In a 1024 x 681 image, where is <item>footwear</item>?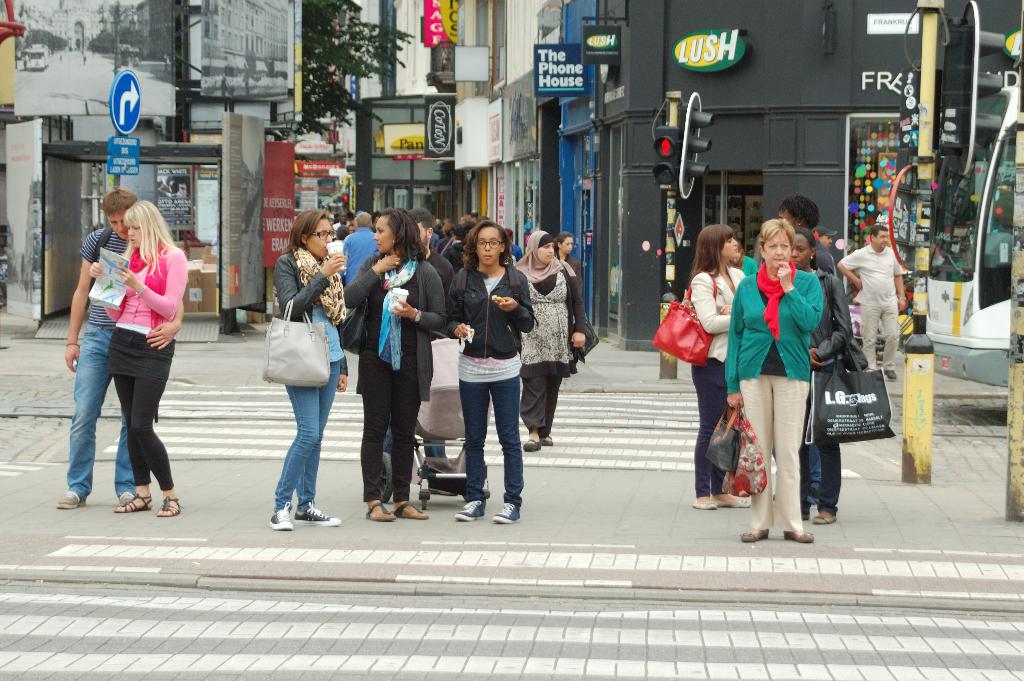
select_region(156, 493, 183, 519).
